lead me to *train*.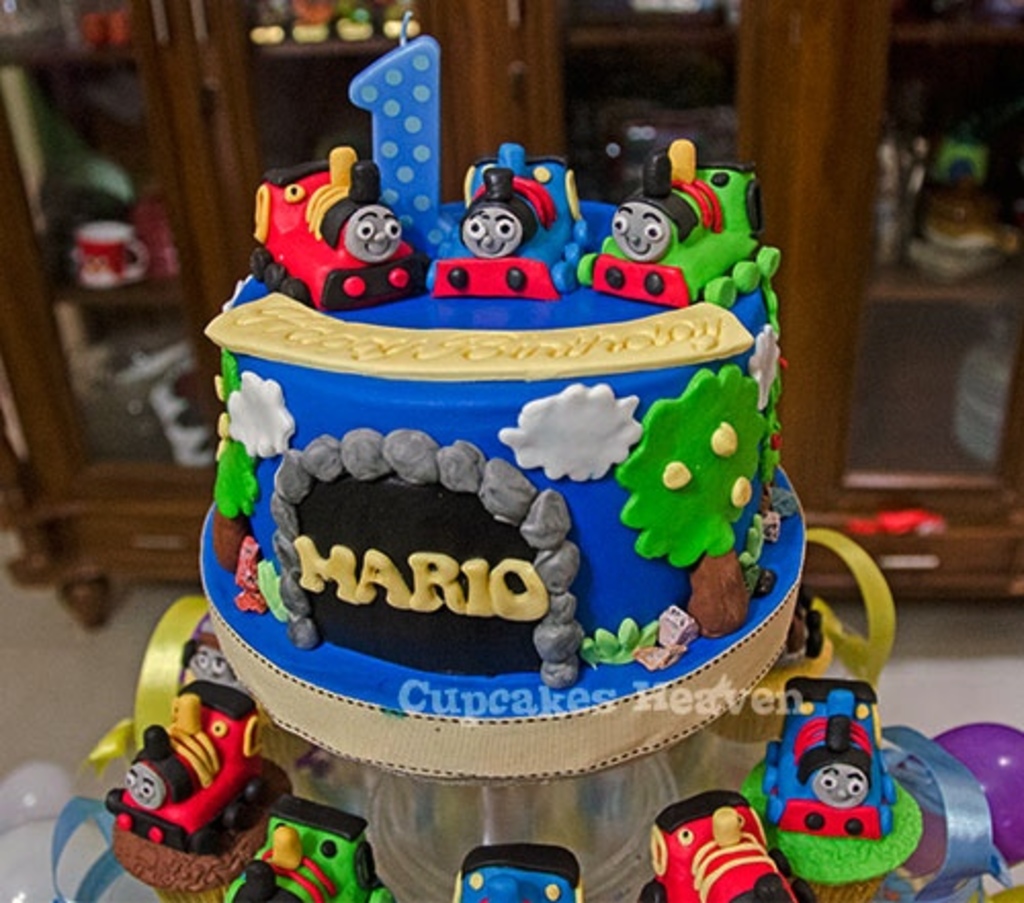
Lead to 578, 137, 782, 305.
